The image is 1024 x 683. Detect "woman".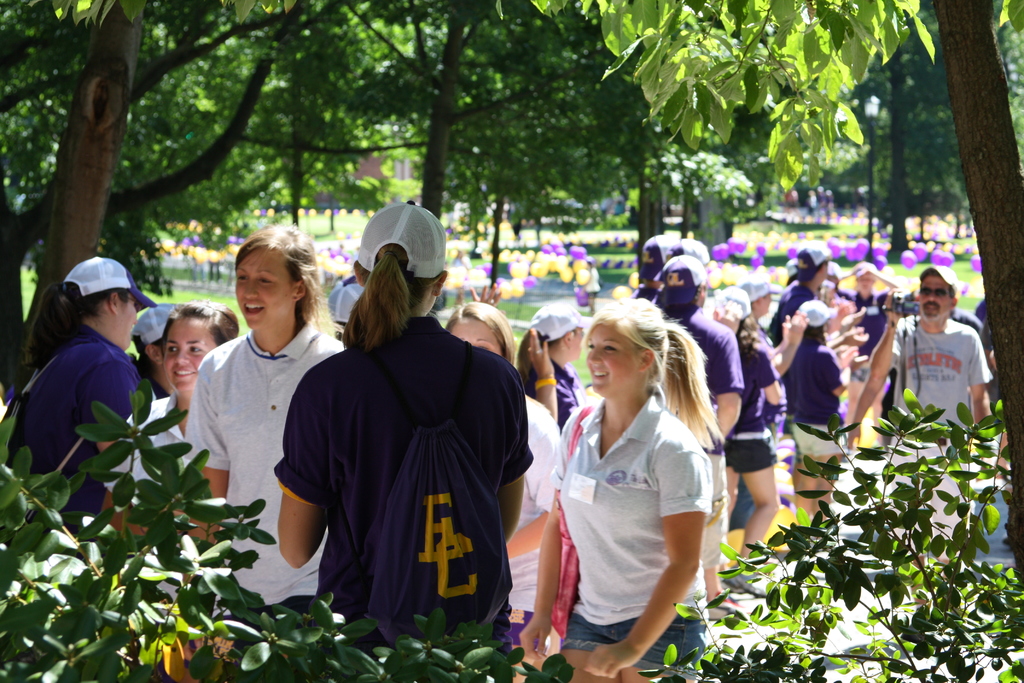
Detection: [left=273, top=198, right=534, bottom=682].
